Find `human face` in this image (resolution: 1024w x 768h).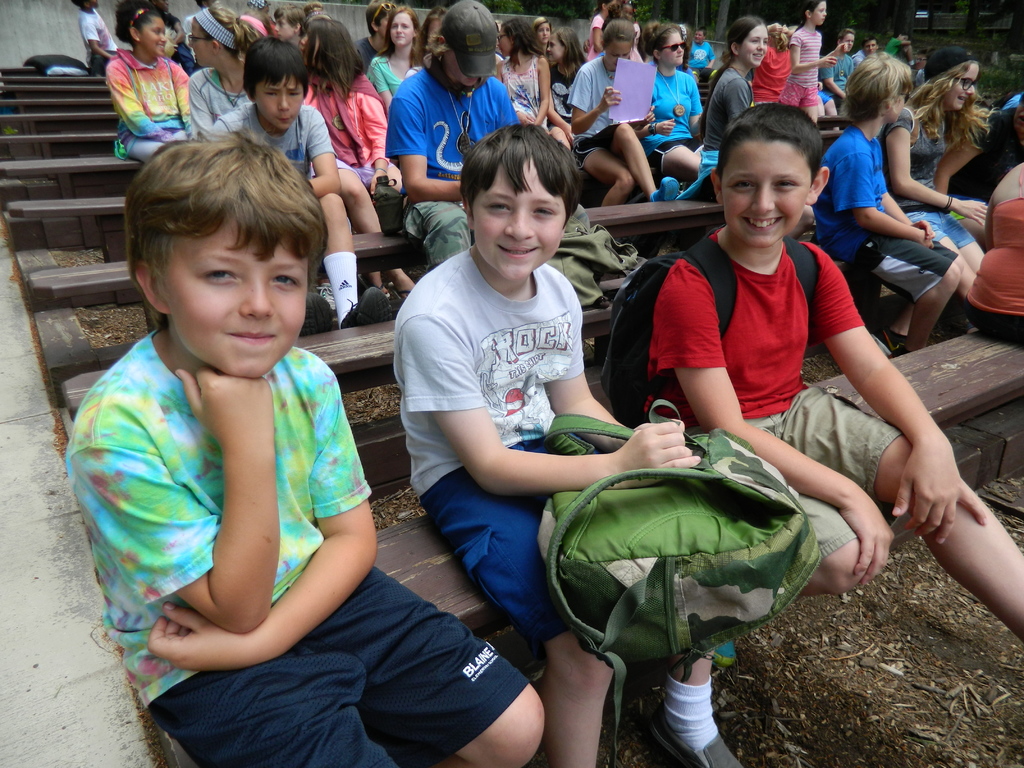
box=[623, 4, 635, 20].
